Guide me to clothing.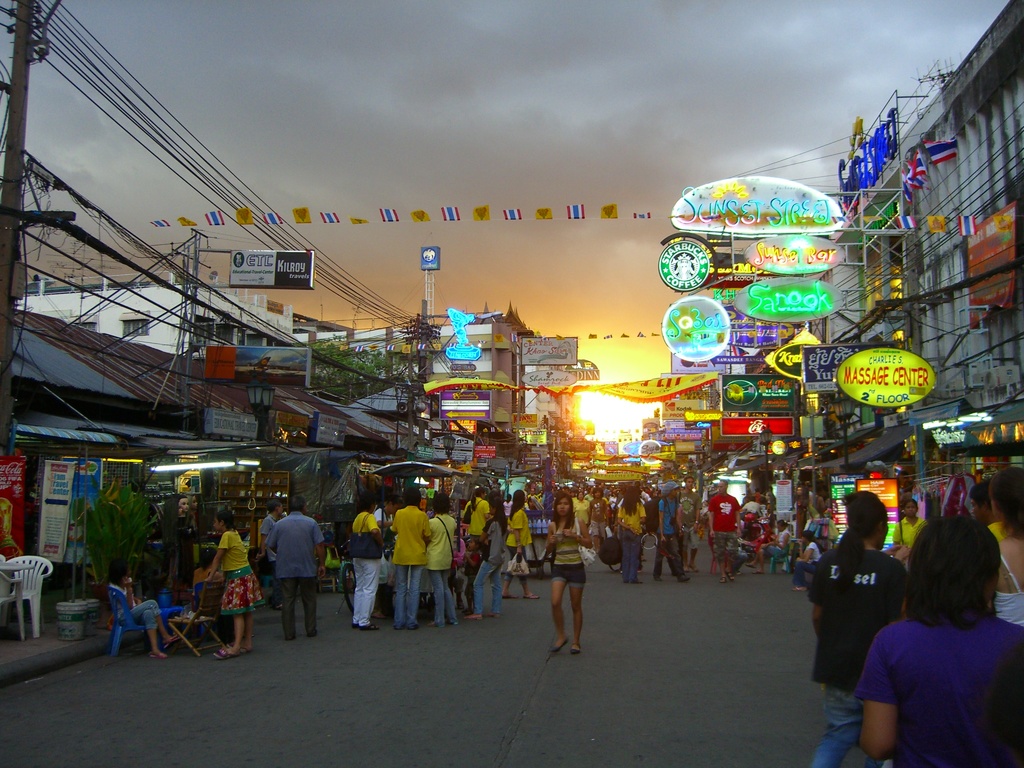
Guidance: l=216, t=527, r=263, b=613.
